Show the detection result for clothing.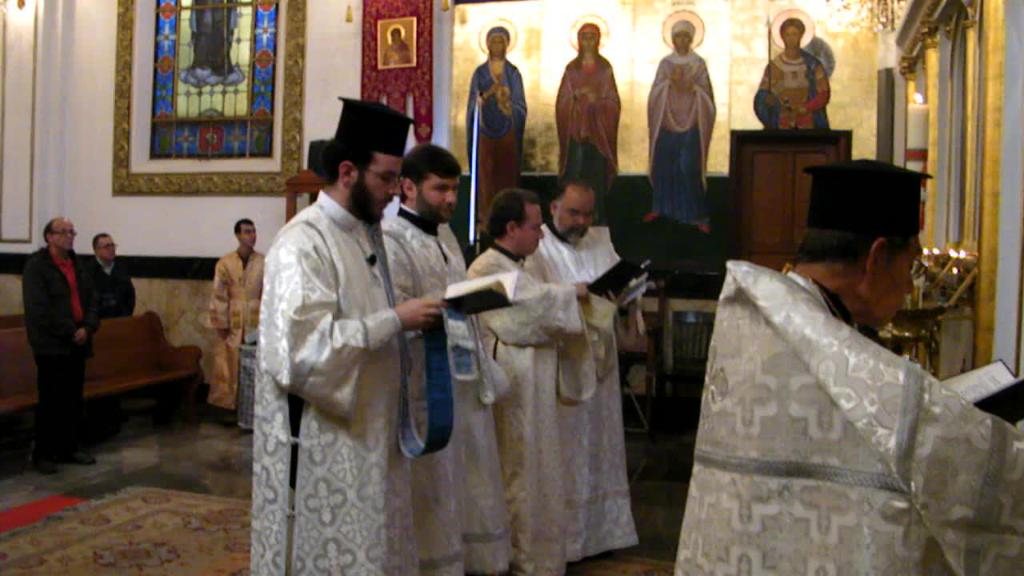
<box>673,260,1023,575</box>.
